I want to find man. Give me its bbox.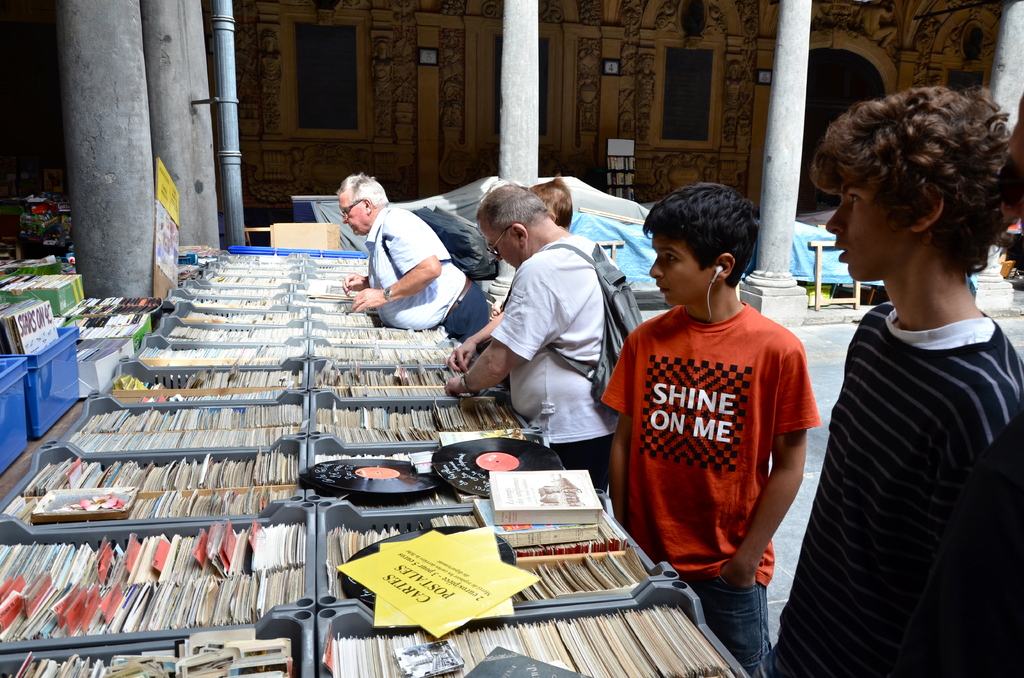
Rect(333, 182, 487, 334).
